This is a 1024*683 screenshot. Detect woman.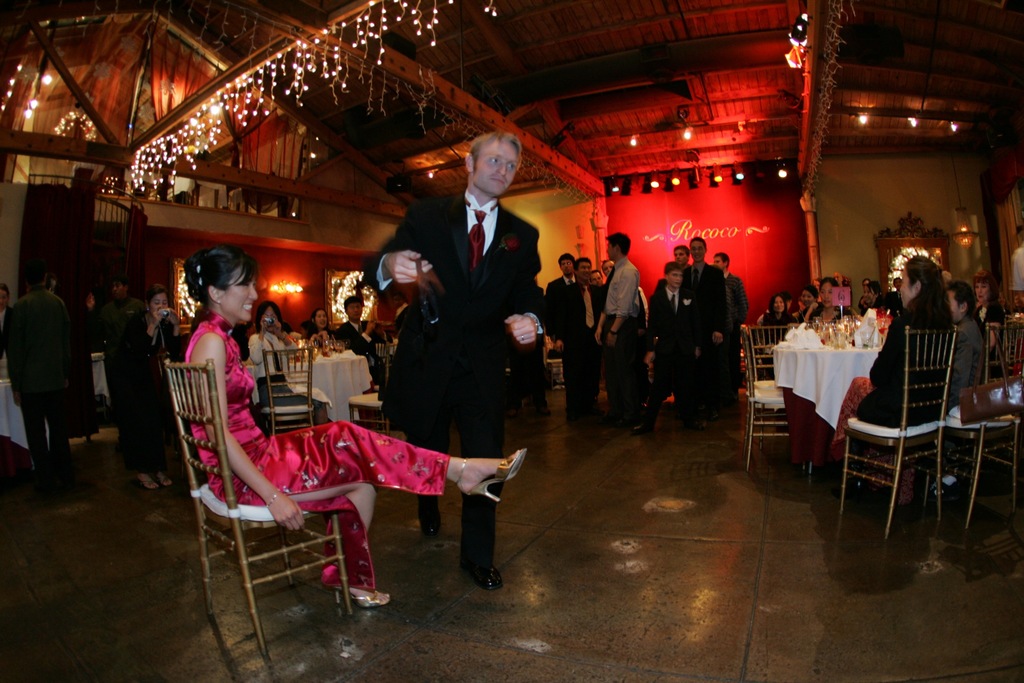
798 276 861 324.
